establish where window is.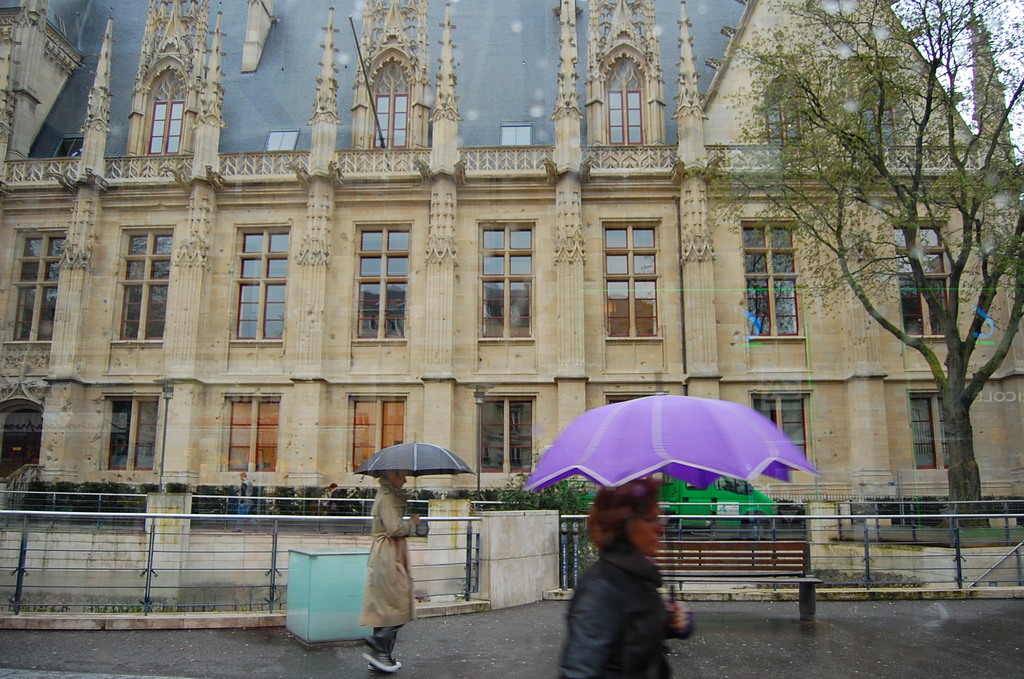
Established at 477:224:536:335.
